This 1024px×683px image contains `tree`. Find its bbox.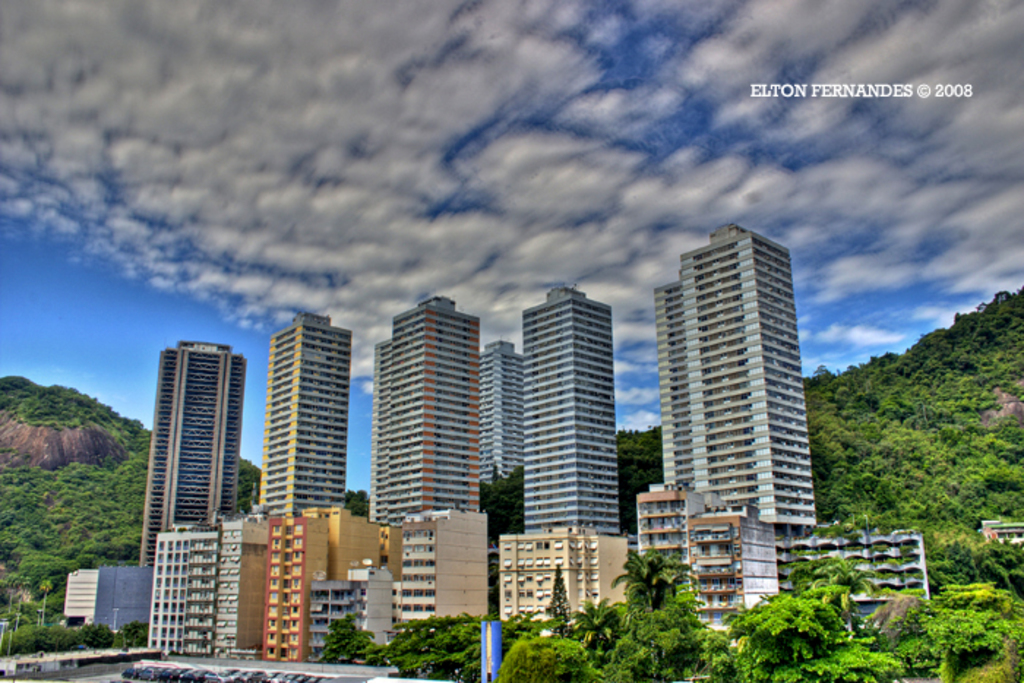
{"x1": 342, "y1": 486, "x2": 372, "y2": 518}.
